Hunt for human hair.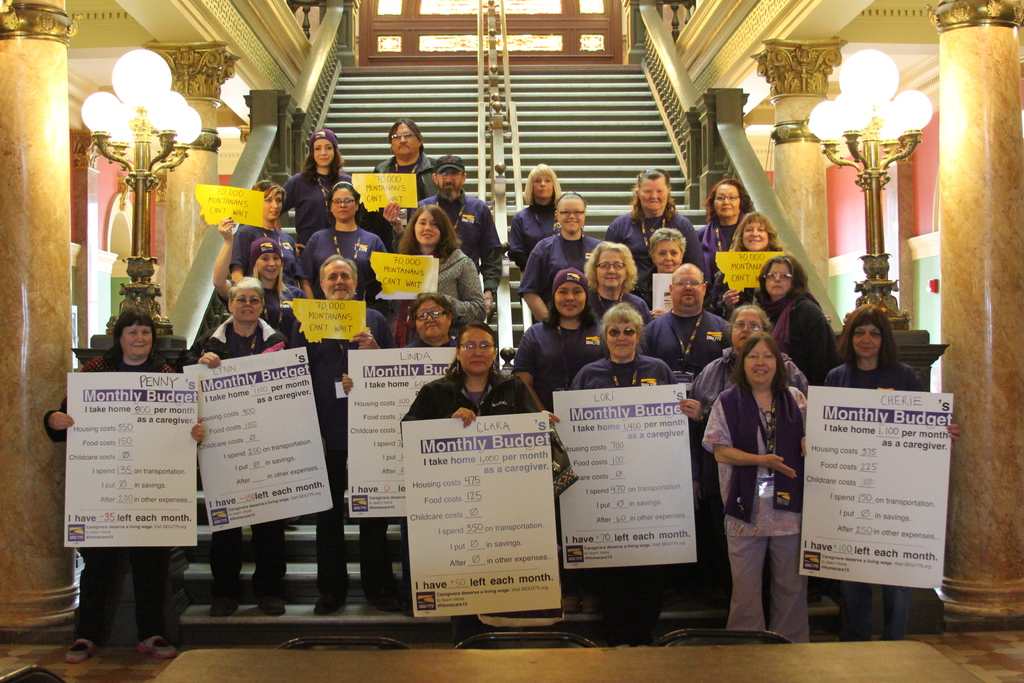
Hunted down at l=541, t=287, r=598, b=329.
